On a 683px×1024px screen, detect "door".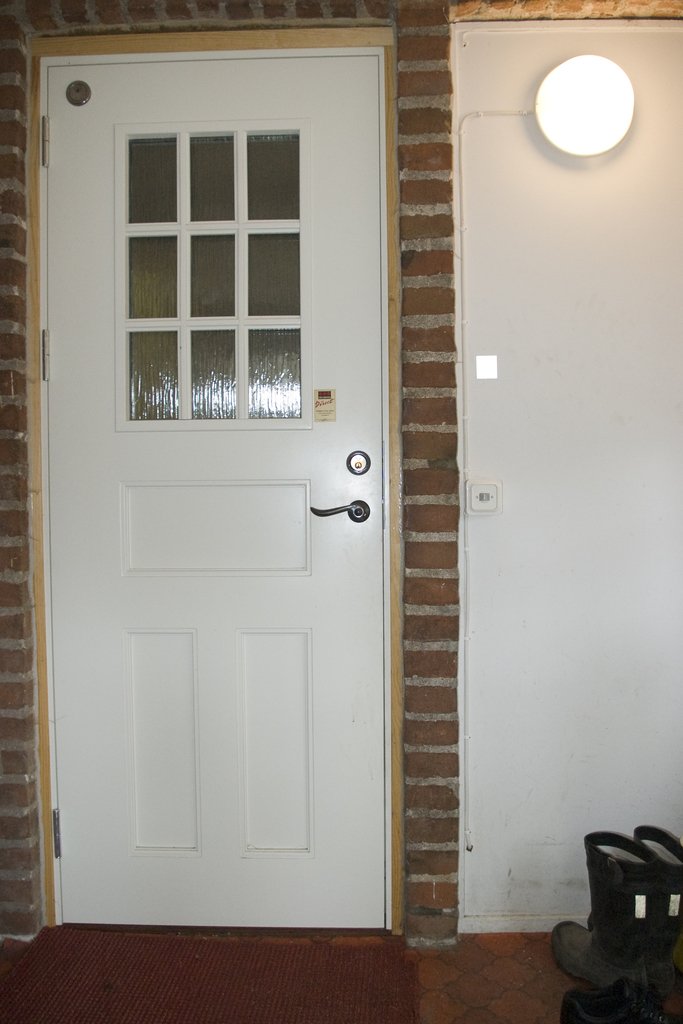
x1=37 y1=50 x2=392 y2=931.
